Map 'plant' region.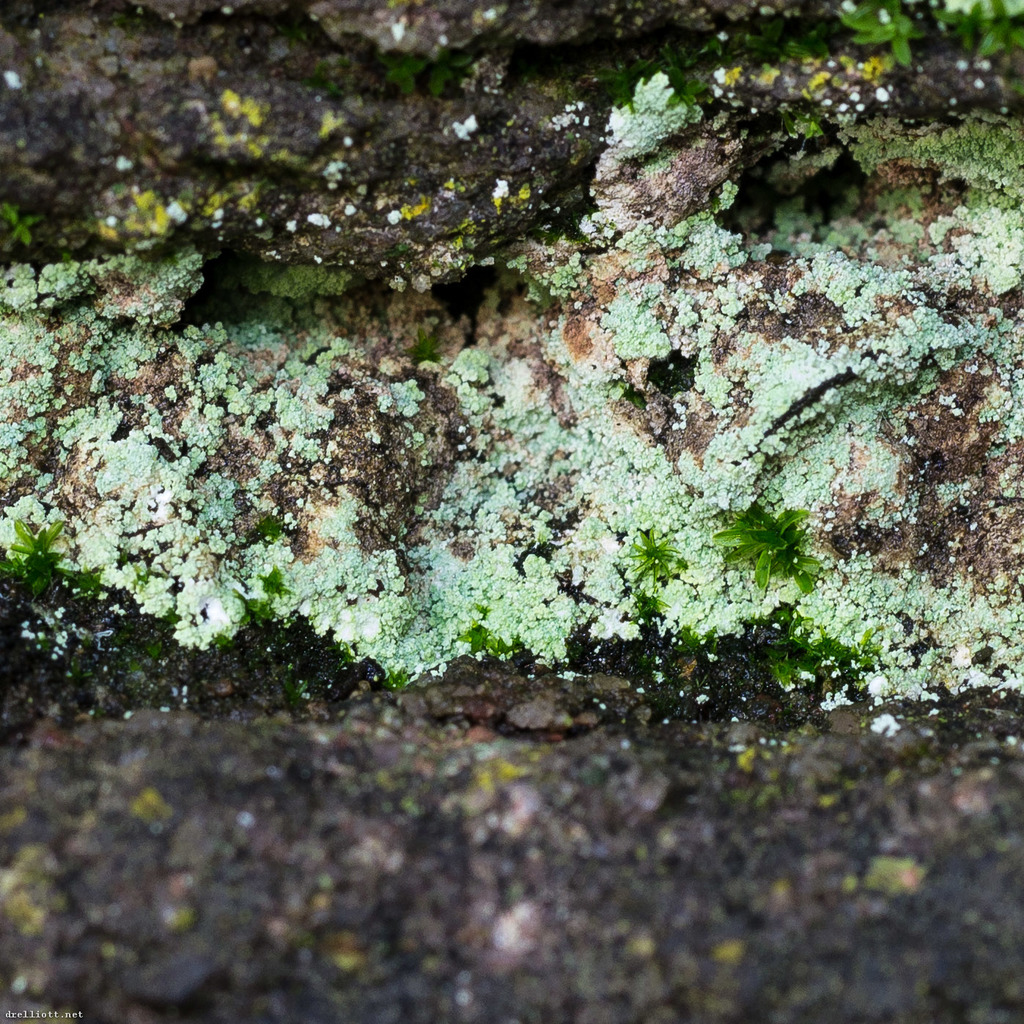
Mapped to select_region(216, 598, 385, 714).
